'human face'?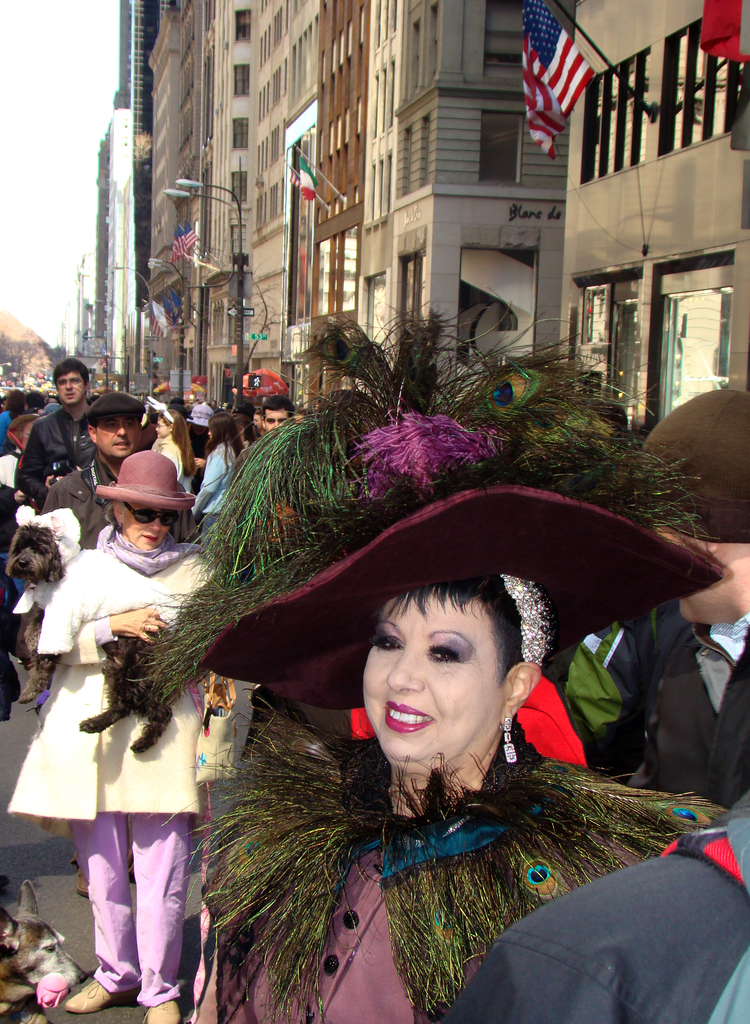
locate(365, 592, 500, 780)
